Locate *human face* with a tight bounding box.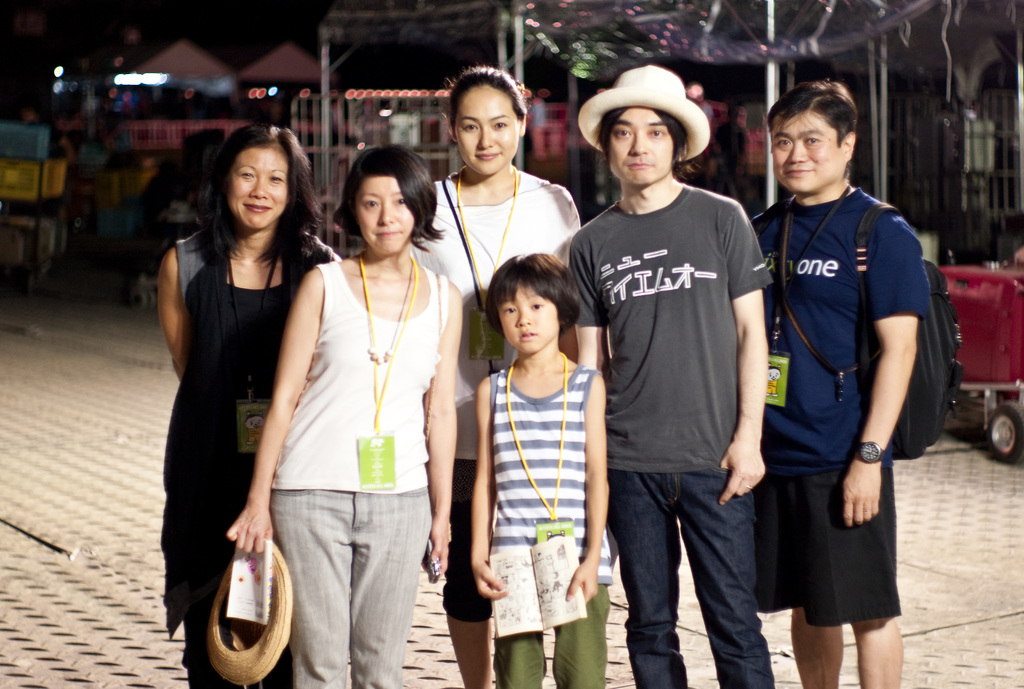
pyautogui.locateOnScreen(354, 177, 413, 255).
